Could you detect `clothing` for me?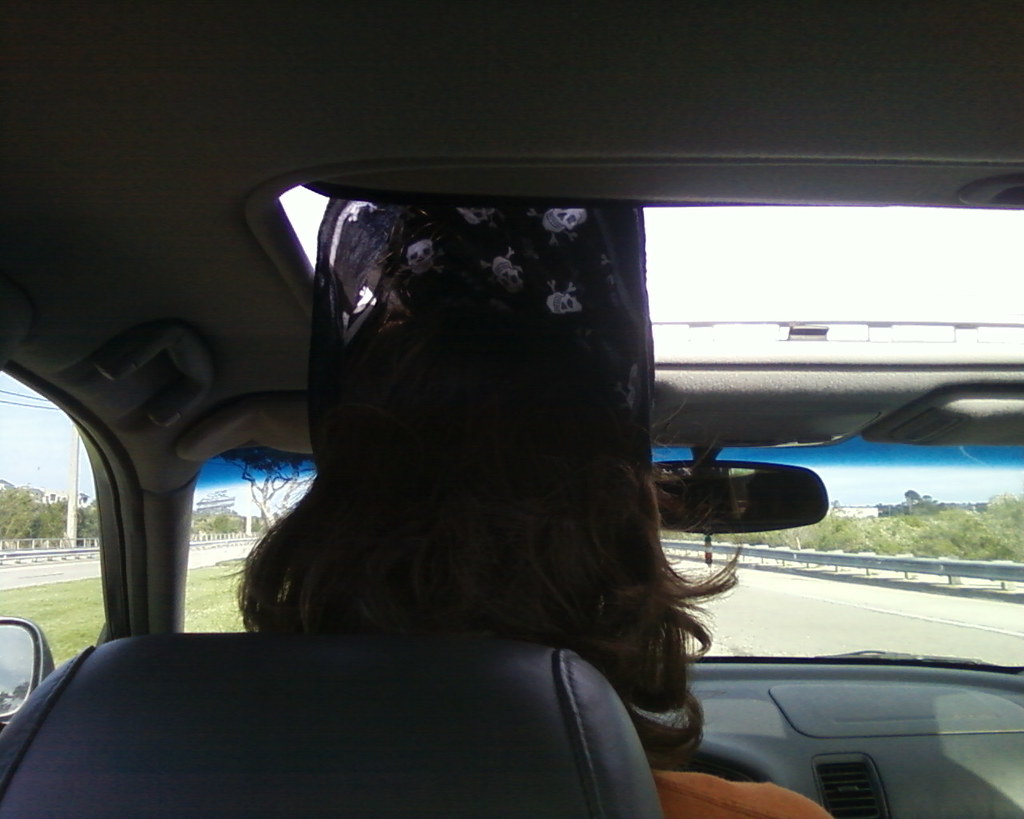
Detection result: box(650, 754, 832, 818).
